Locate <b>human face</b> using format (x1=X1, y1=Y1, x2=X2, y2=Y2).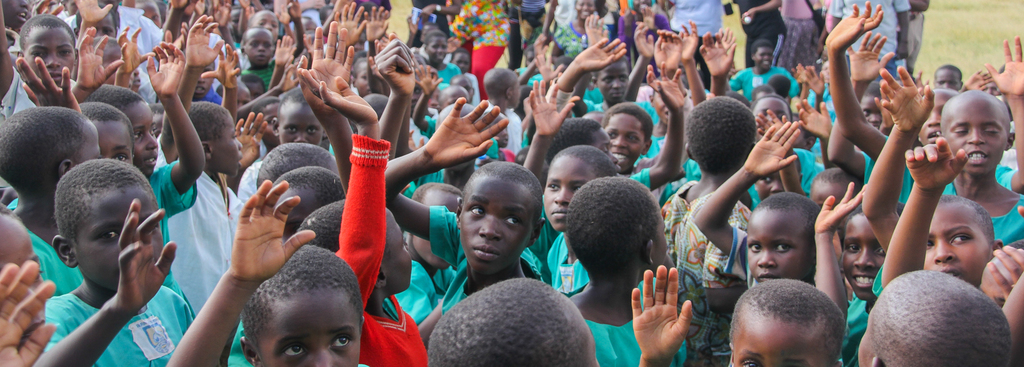
(x1=411, y1=84, x2=431, y2=121).
